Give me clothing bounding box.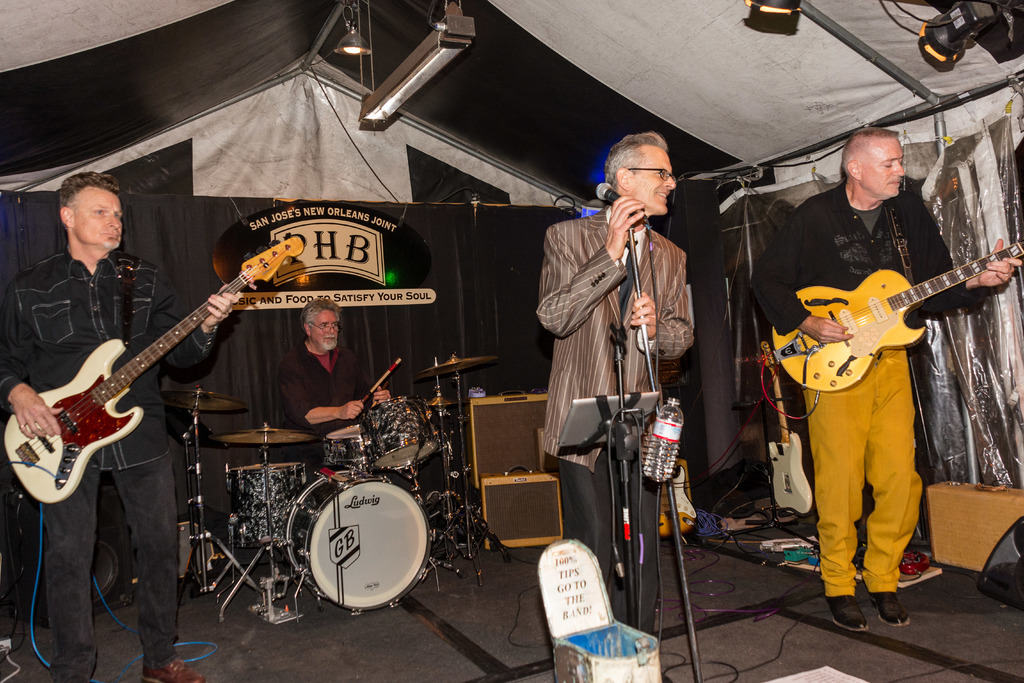
0,247,210,682.
